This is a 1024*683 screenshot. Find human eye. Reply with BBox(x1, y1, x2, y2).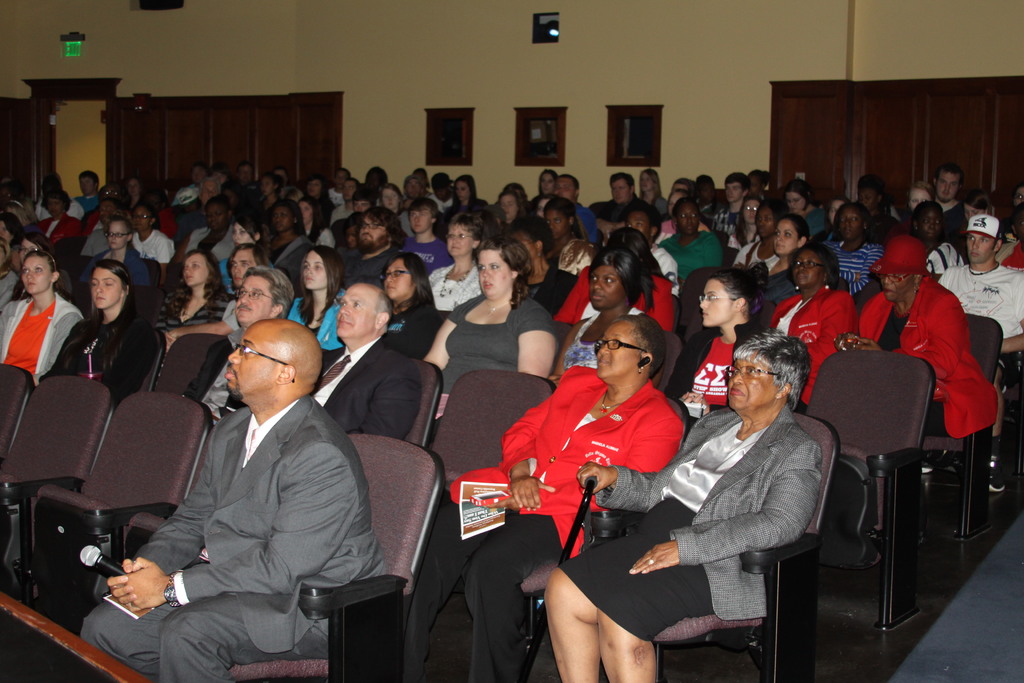
BBox(228, 261, 235, 268).
